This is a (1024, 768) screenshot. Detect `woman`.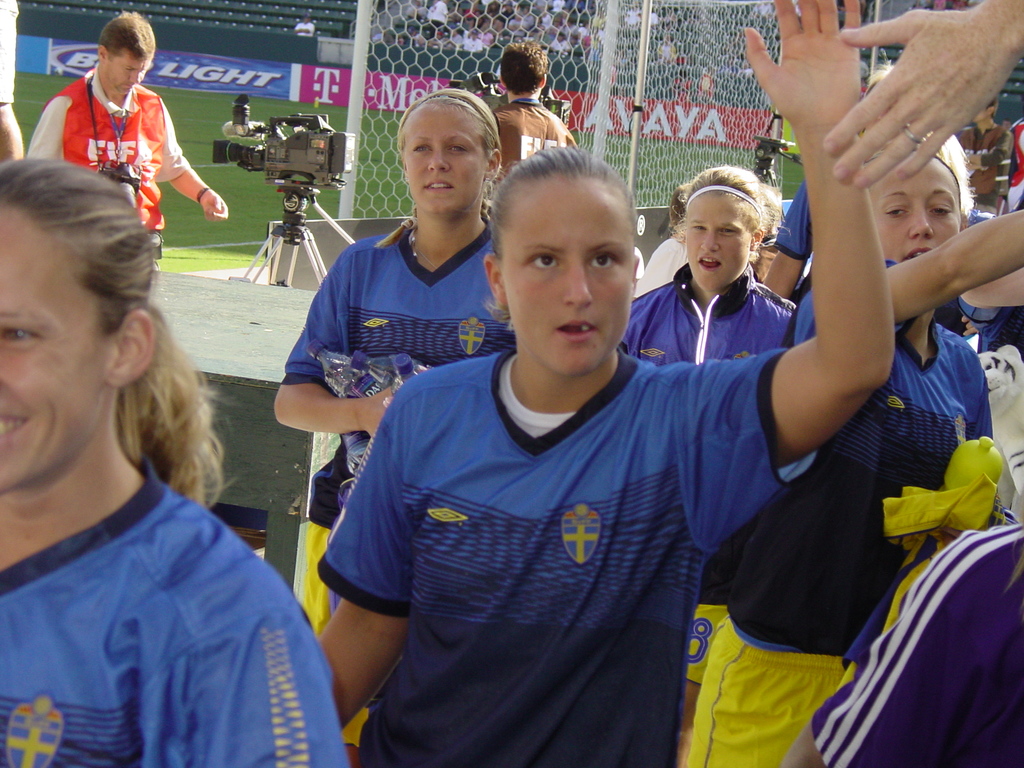
{"x1": 687, "y1": 136, "x2": 1023, "y2": 765}.
